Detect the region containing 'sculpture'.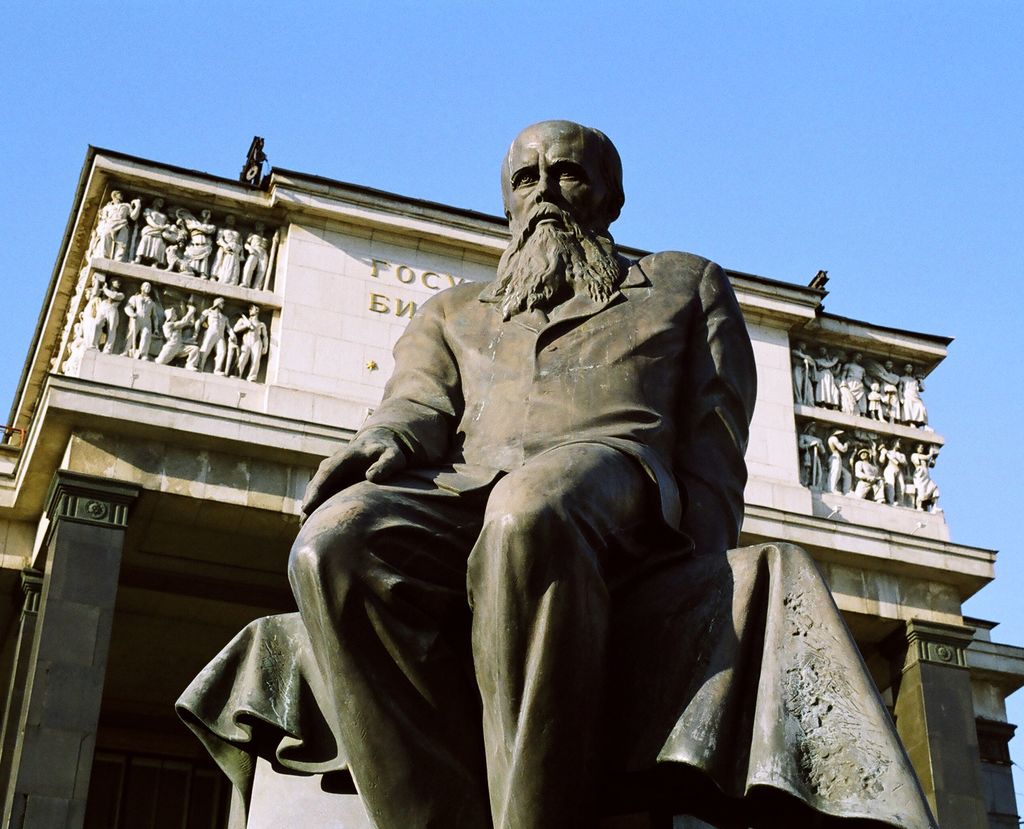
85 275 125 359.
